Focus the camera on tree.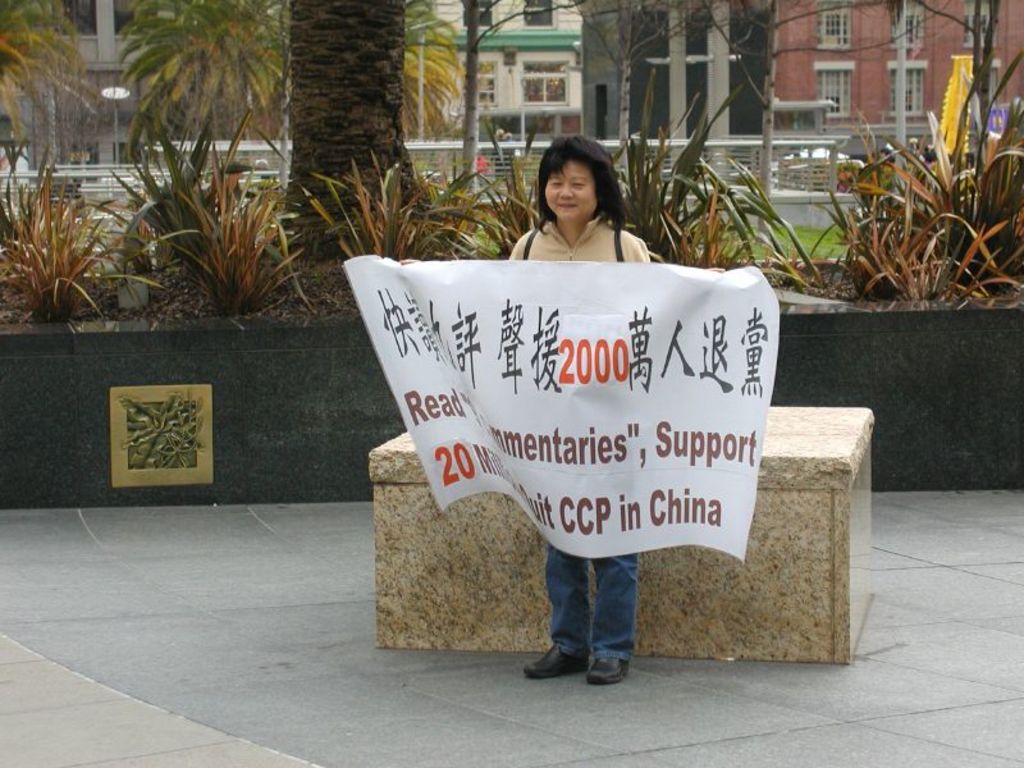
Focus region: x1=692, y1=0, x2=913, y2=278.
